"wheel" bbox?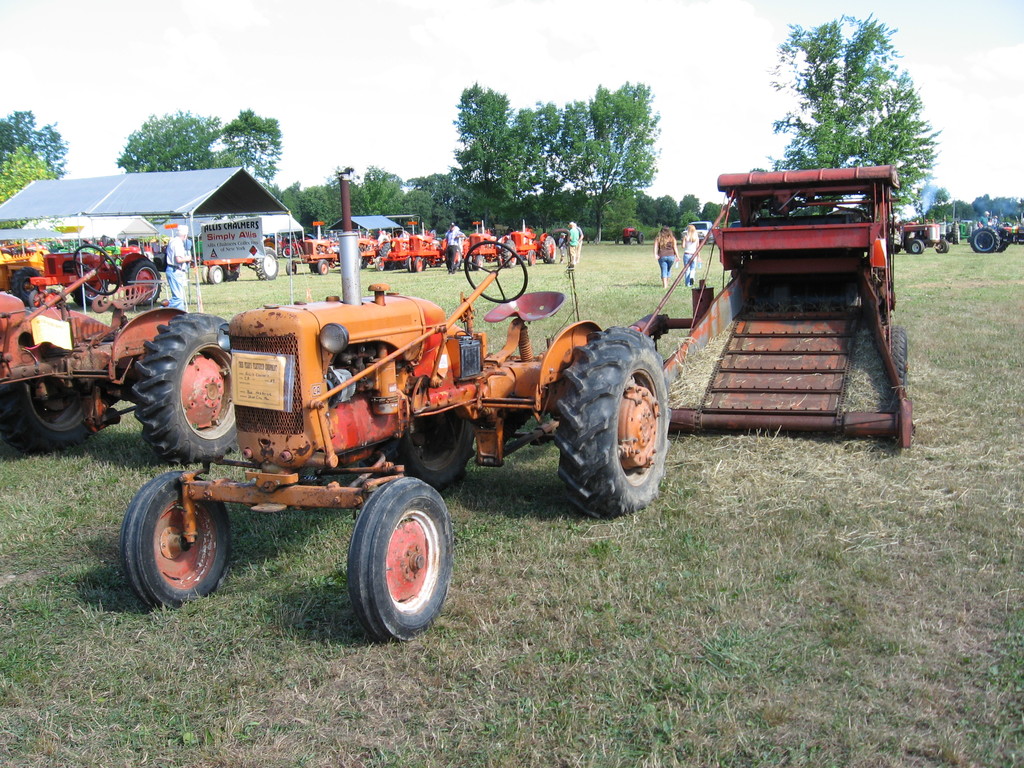
[left=117, top=479, right=219, bottom=605]
